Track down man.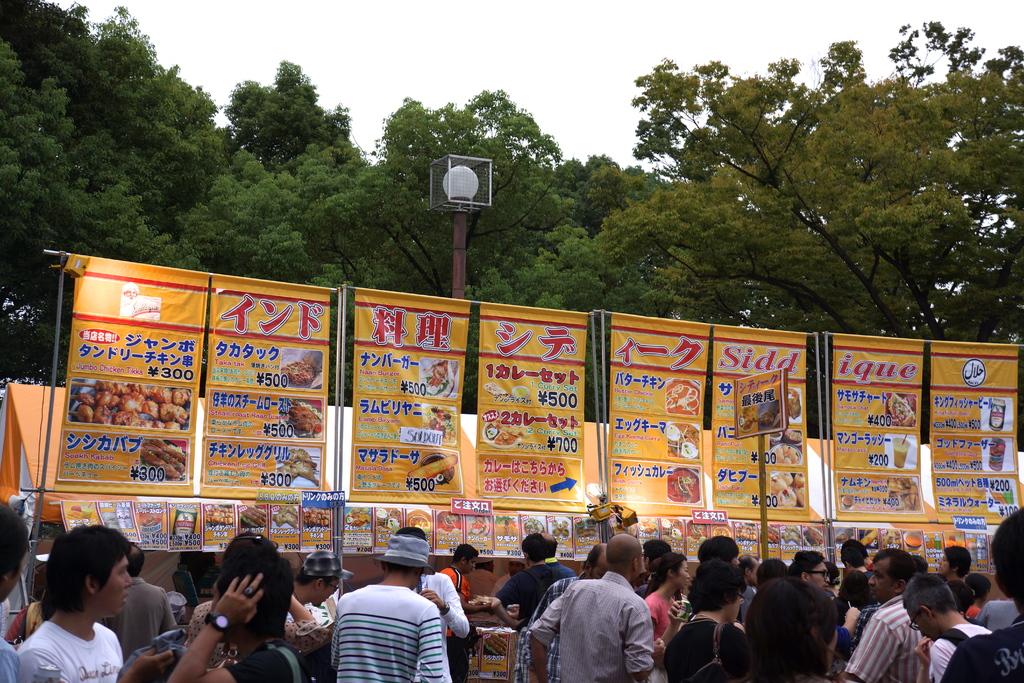
Tracked to bbox=(278, 546, 354, 625).
